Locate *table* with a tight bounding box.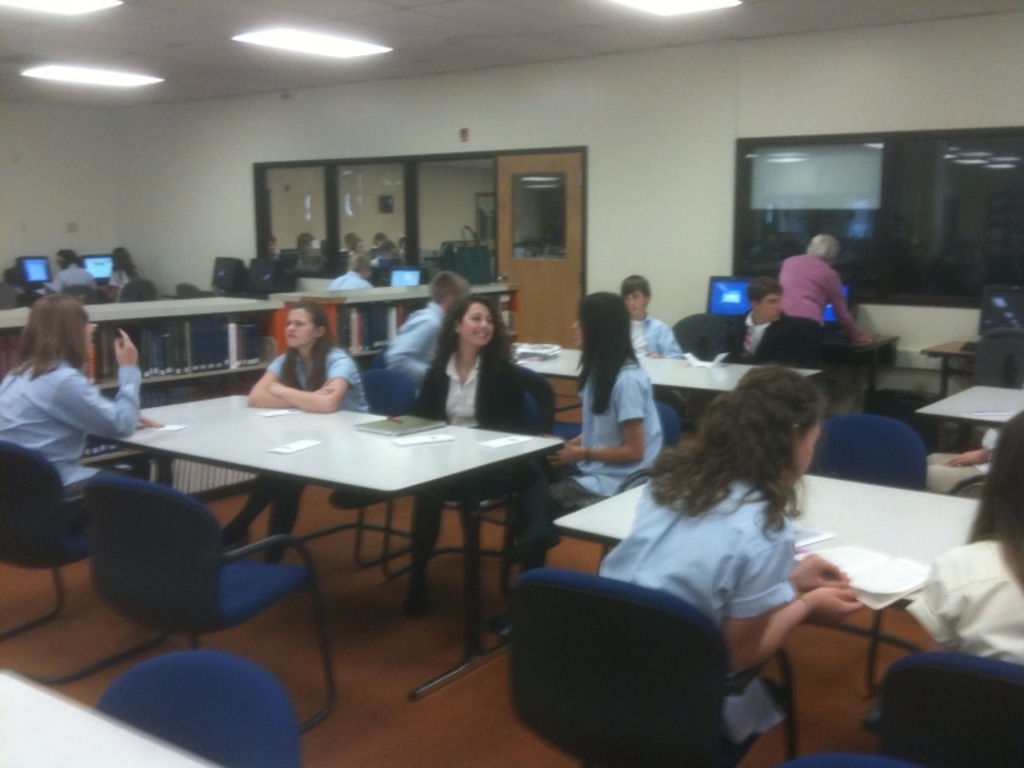
BBox(494, 333, 827, 408).
